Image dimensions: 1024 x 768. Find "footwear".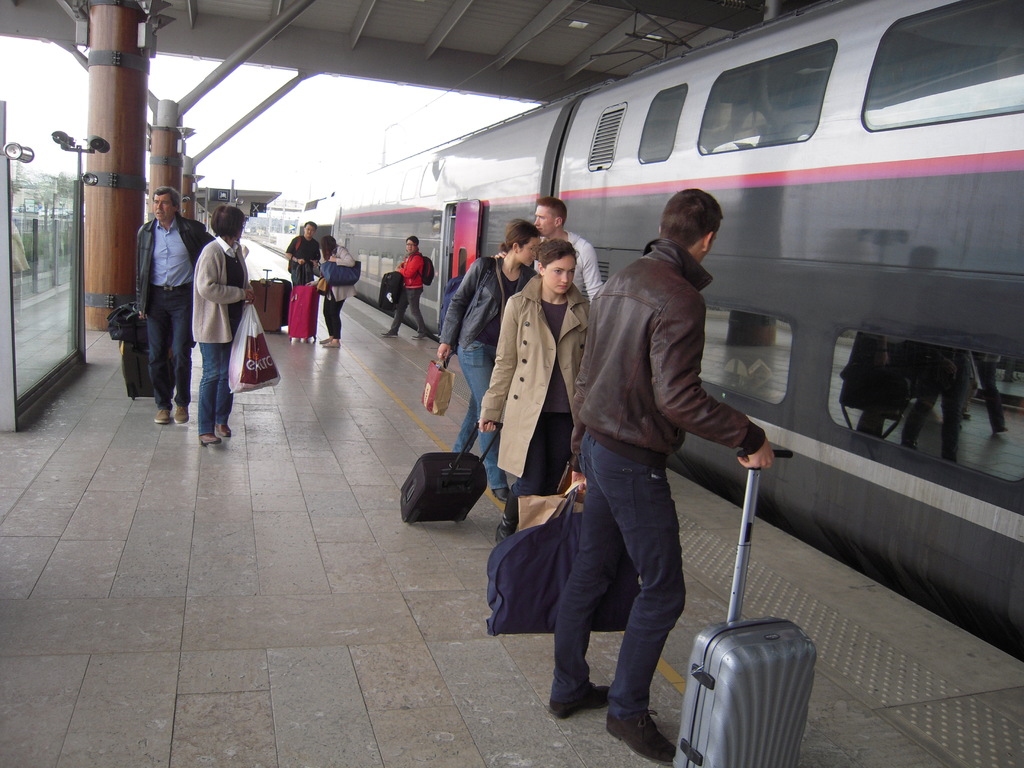
<region>324, 340, 341, 349</region>.
